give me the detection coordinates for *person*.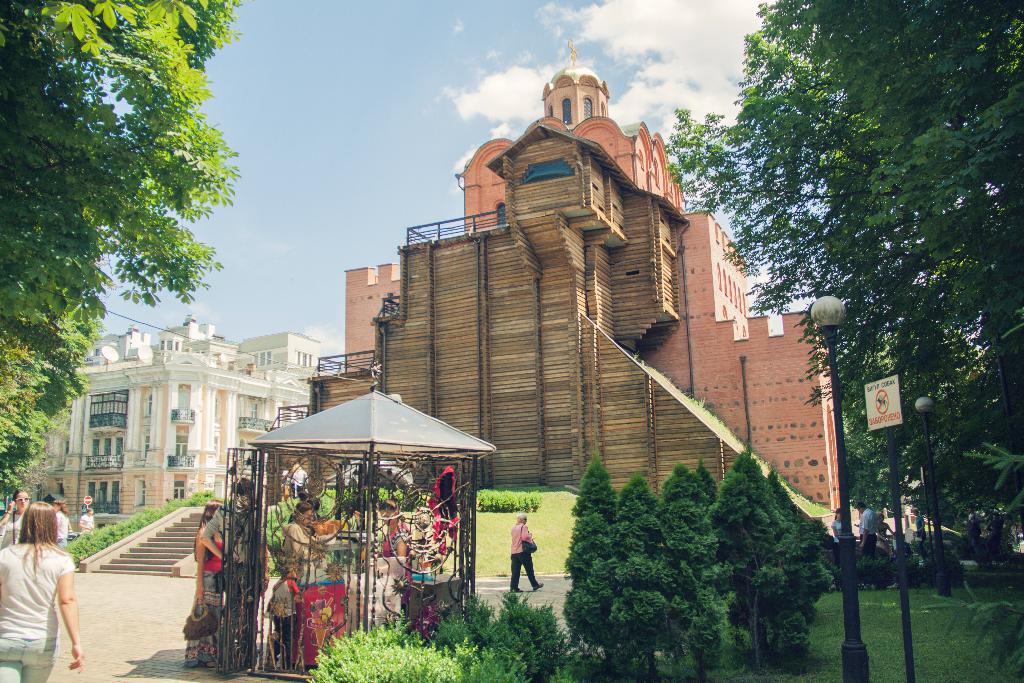
(left=507, top=517, right=545, bottom=614).
